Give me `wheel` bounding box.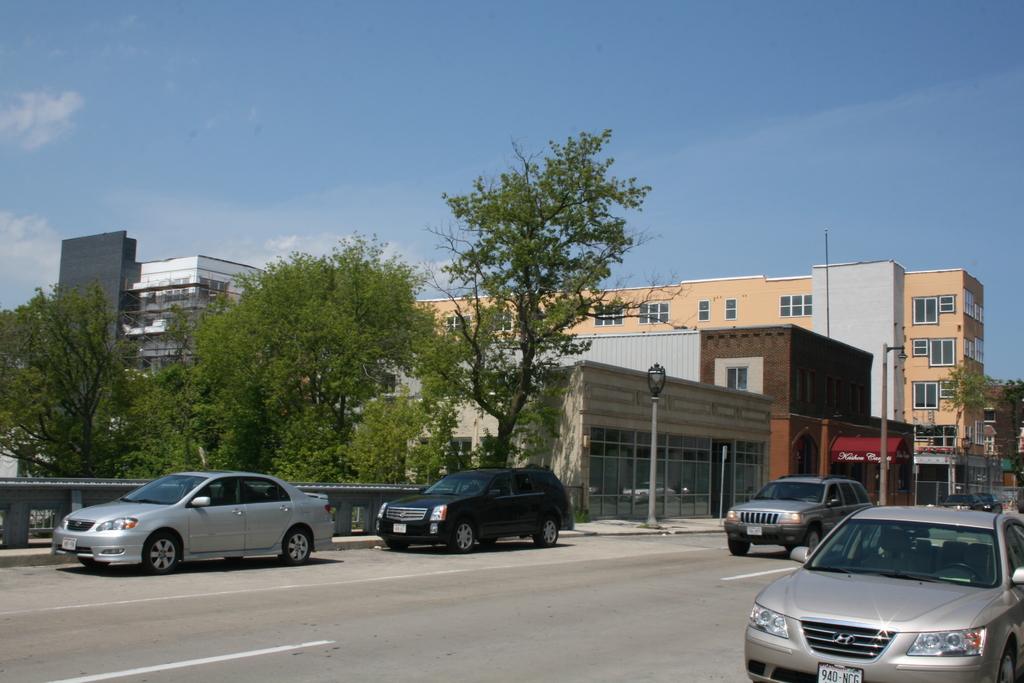
x1=730, y1=534, x2=753, y2=554.
